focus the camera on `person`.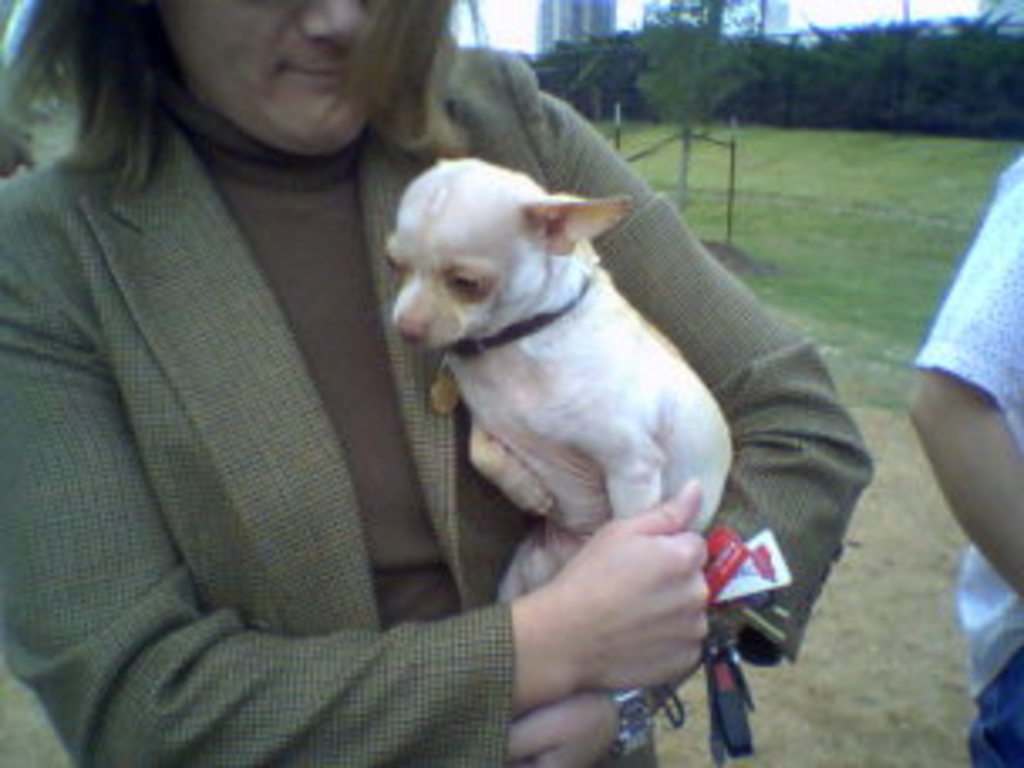
Focus region: [x1=0, y1=0, x2=872, y2=765].
